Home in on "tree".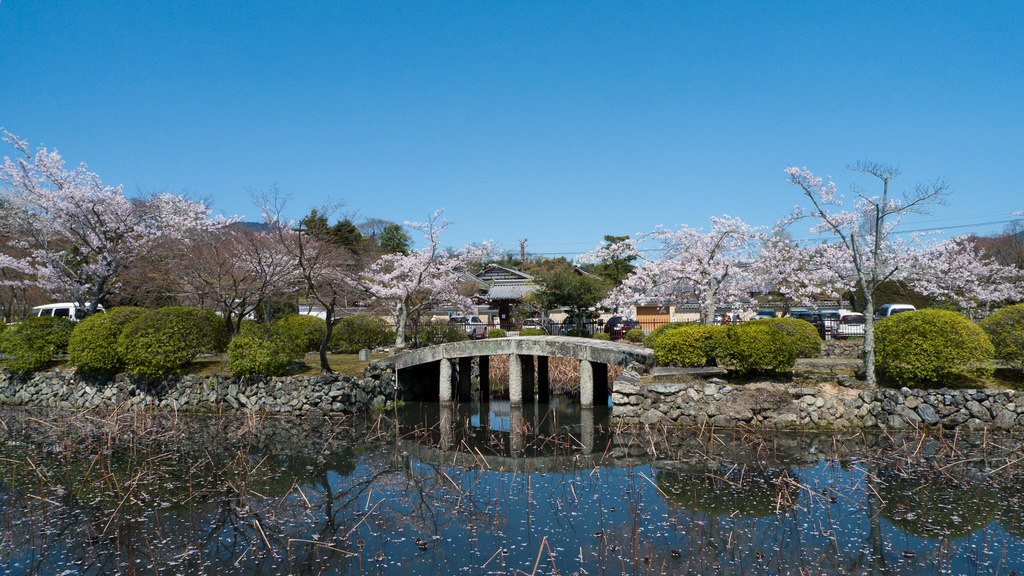
Homed in at (303,214,365,264).
